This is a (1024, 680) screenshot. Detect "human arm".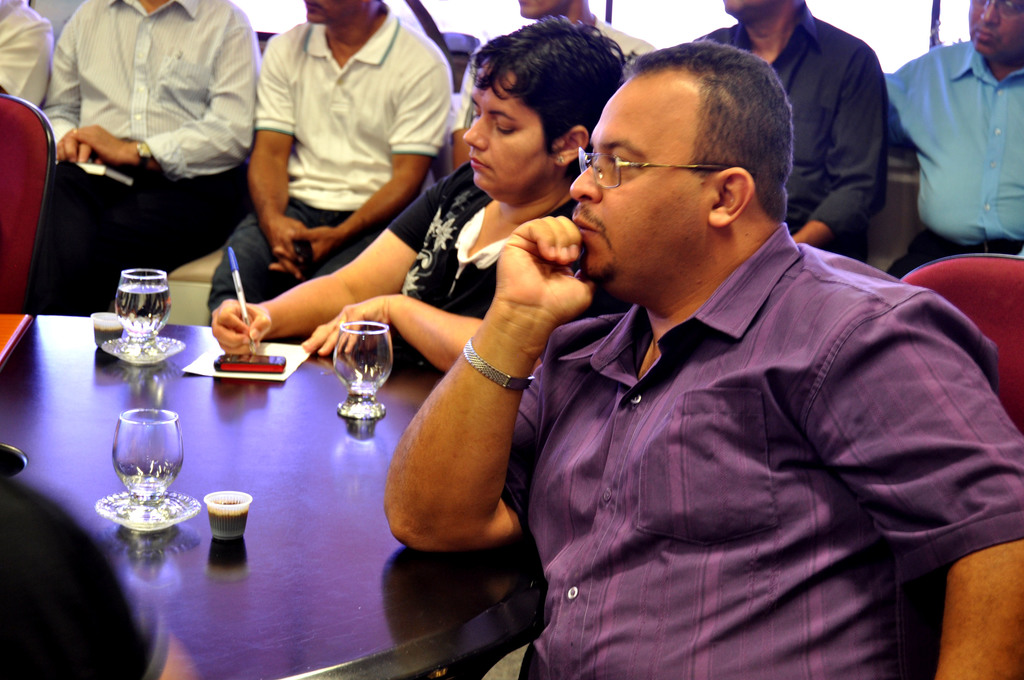
211:170:460:357.
